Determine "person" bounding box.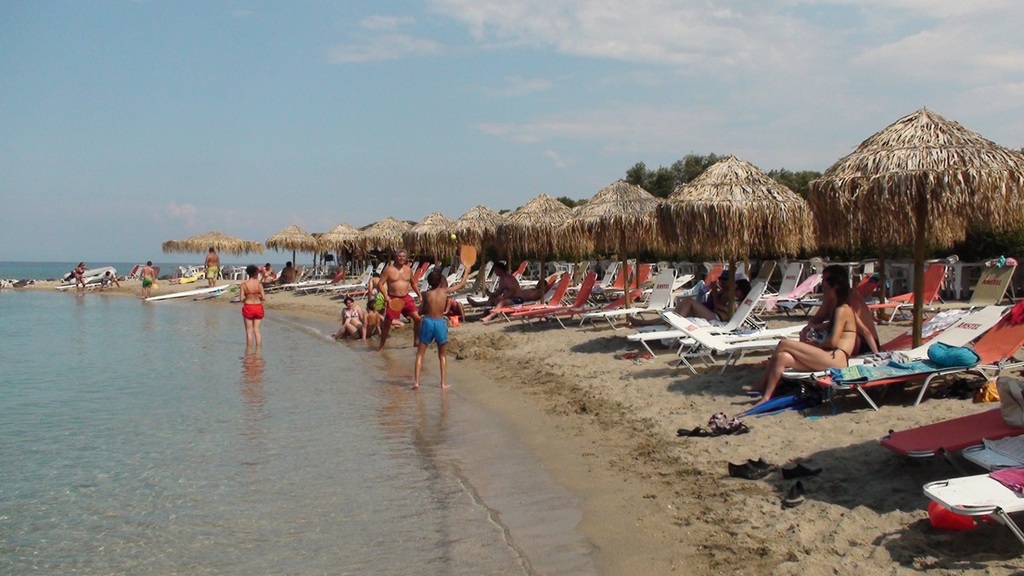
Determined: left=137, top=252, right=161, bottom=298.
